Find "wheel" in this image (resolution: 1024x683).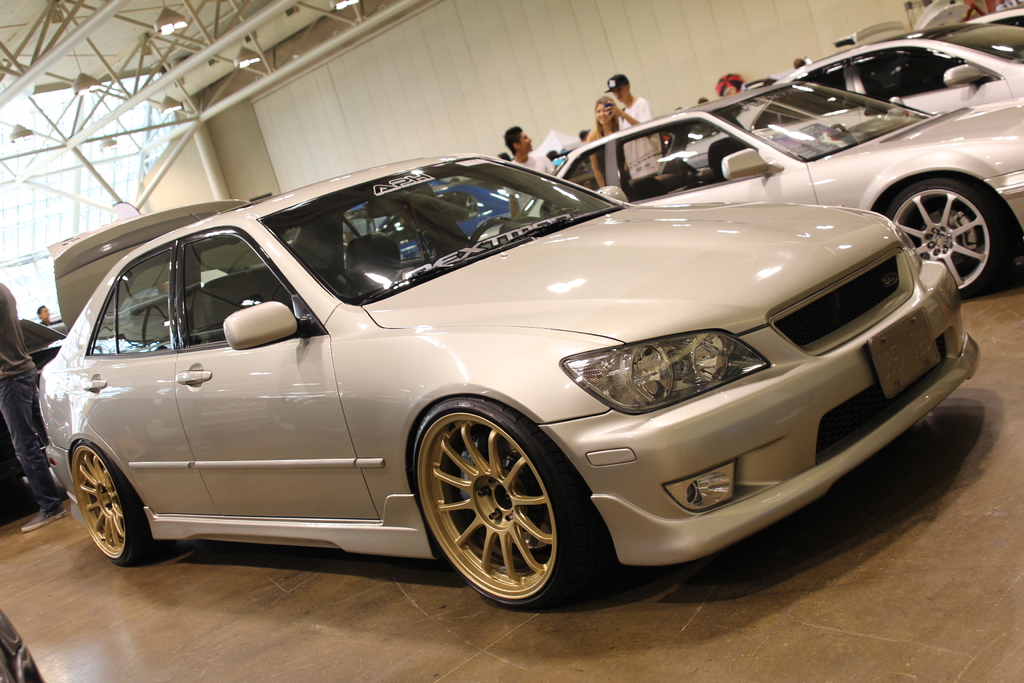
<bbox>830, 124, 846, 134</bbox>.
